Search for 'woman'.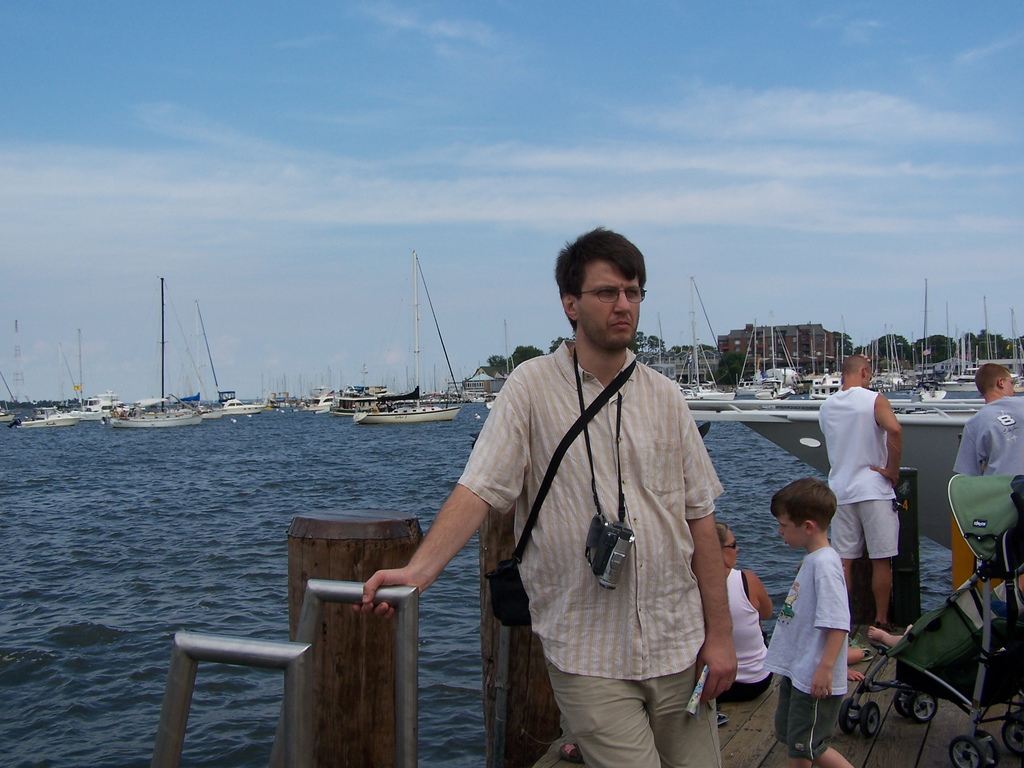
Found at (717,523,773,698).
